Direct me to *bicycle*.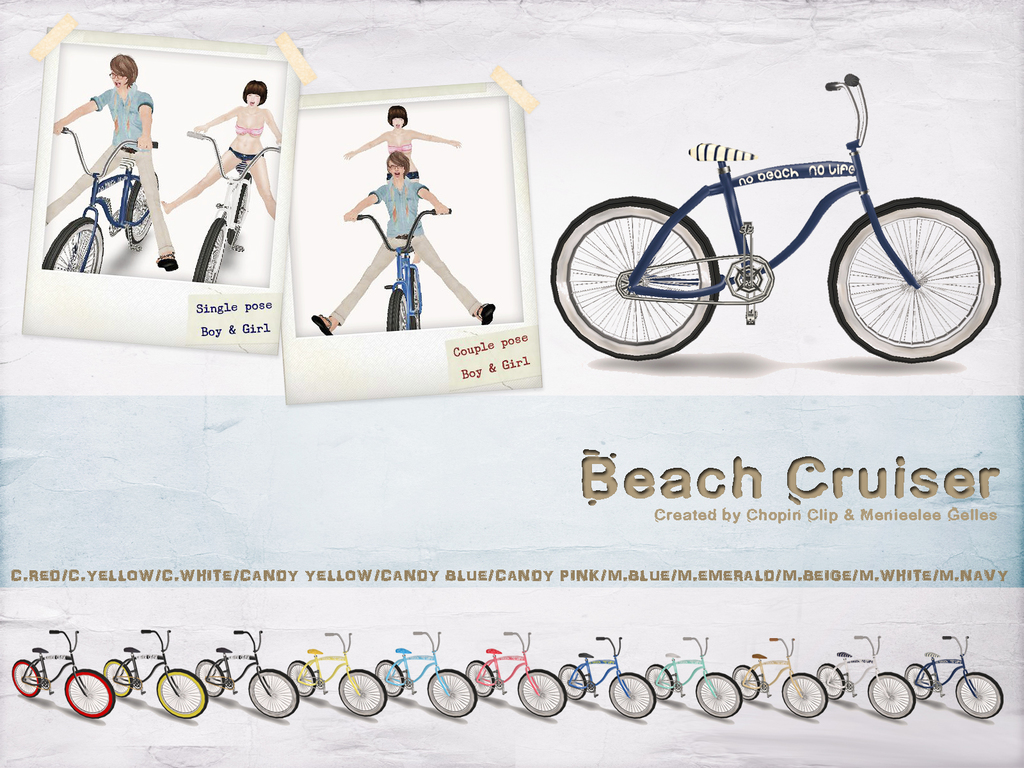
Direction: bbox(358, 211, 451, 332).
